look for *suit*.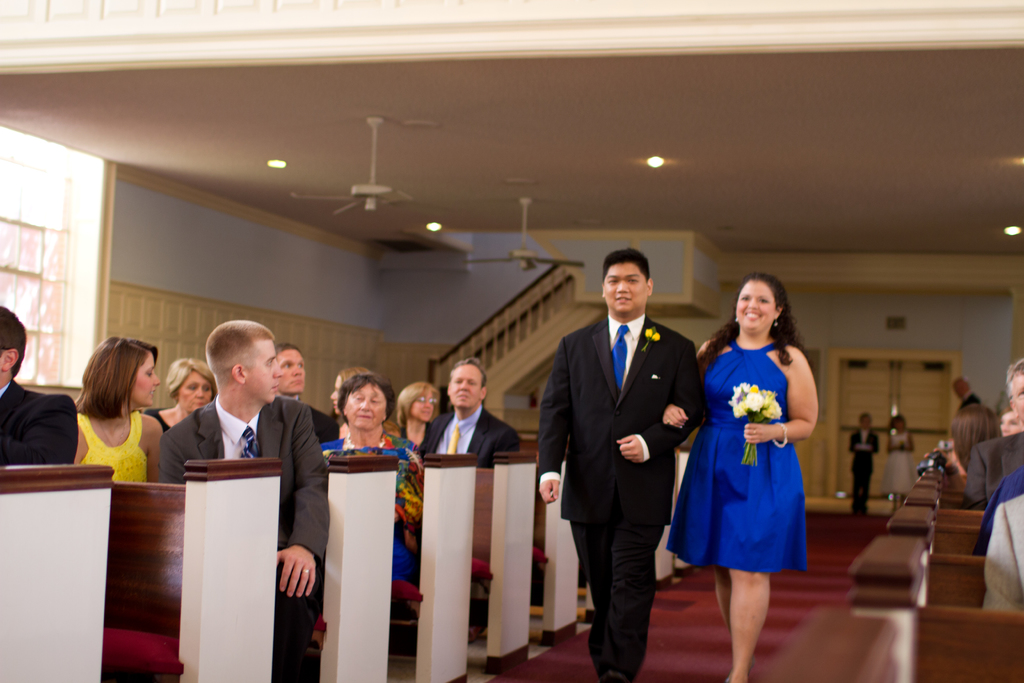
Found: (846,429,877,510).
